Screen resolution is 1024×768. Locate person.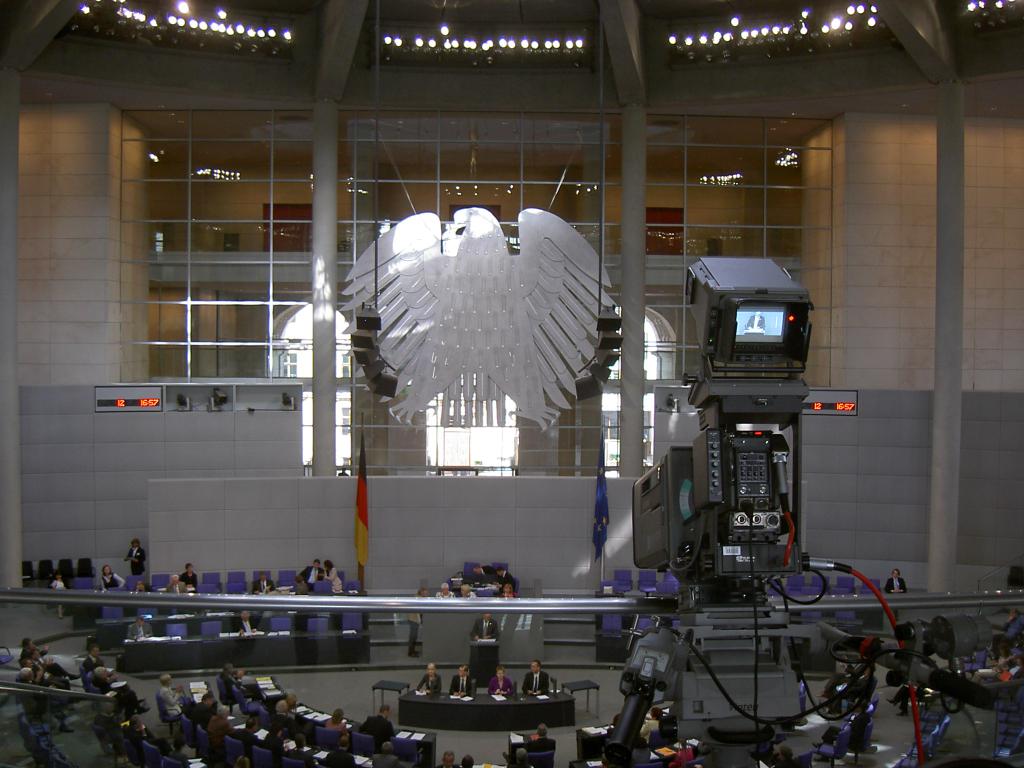
886, 568, 909, 596.
